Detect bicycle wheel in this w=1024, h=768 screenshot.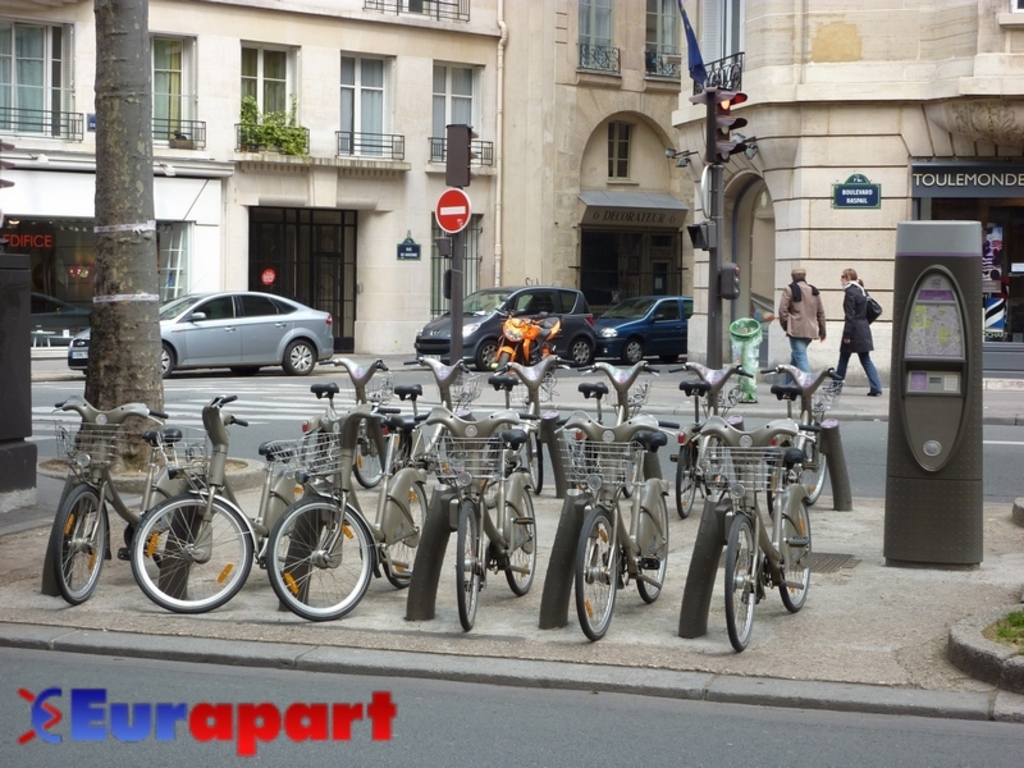
Detection: detection(46, 481, 108, 602).
